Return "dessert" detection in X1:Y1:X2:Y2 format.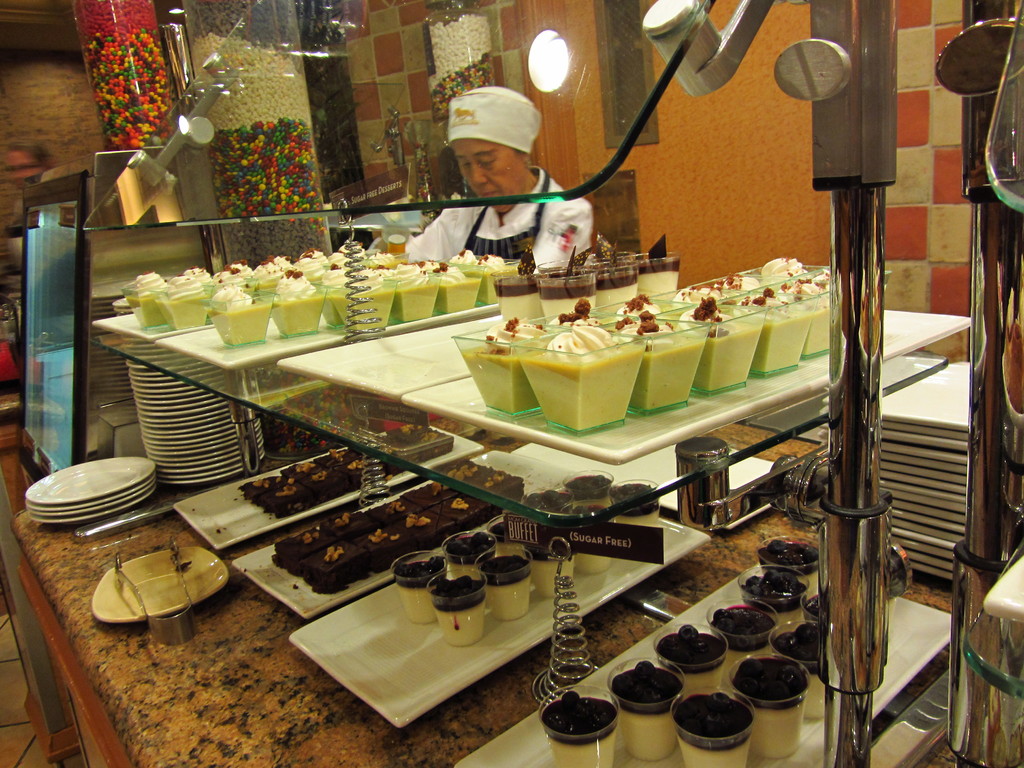
532:525:576:597.
